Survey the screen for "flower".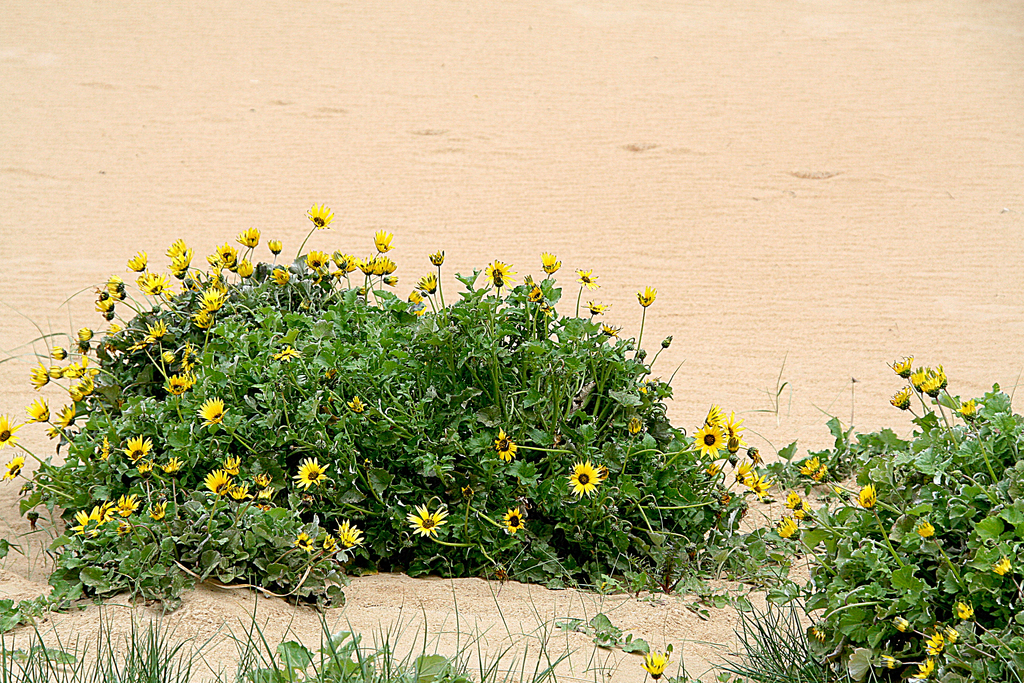
Survey found: x1=917, y1=514, x2=937, y2=539.
